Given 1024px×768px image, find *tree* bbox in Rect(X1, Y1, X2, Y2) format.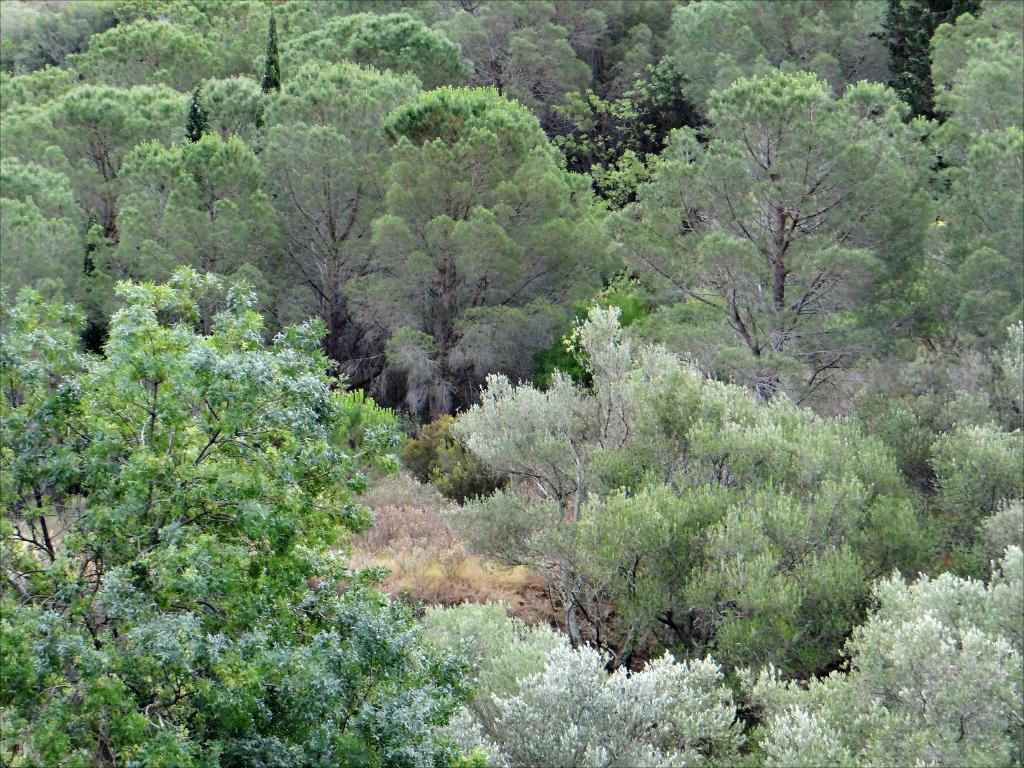
Rect(592, 61, 936, 399).
